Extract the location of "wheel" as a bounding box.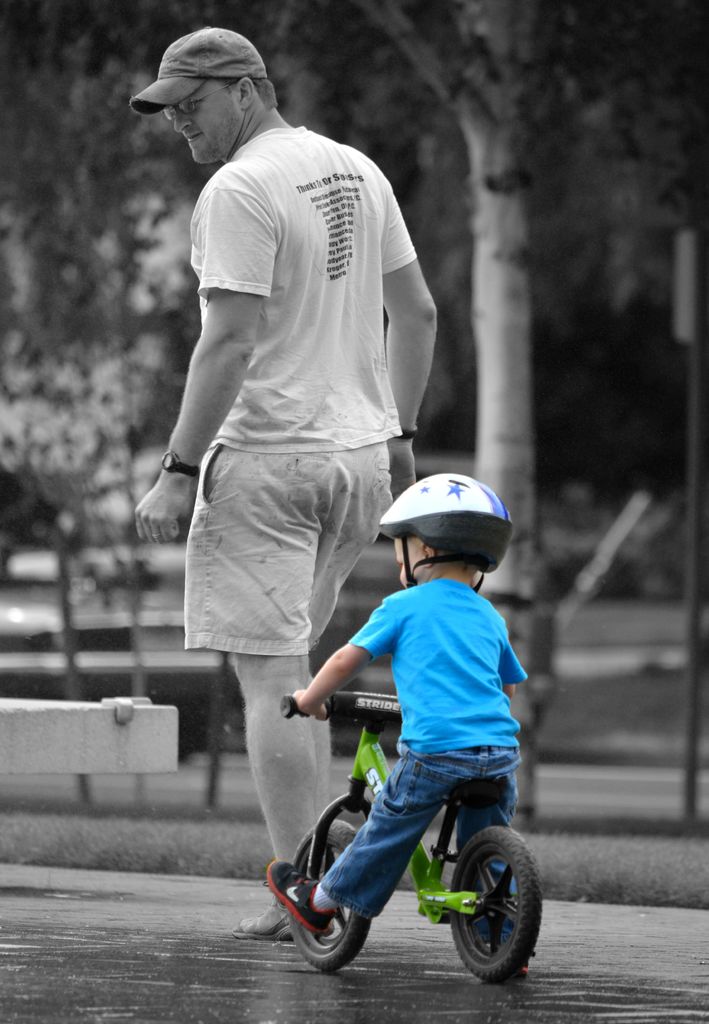
<bbox>284, 815, 365, 974</bbox>.
